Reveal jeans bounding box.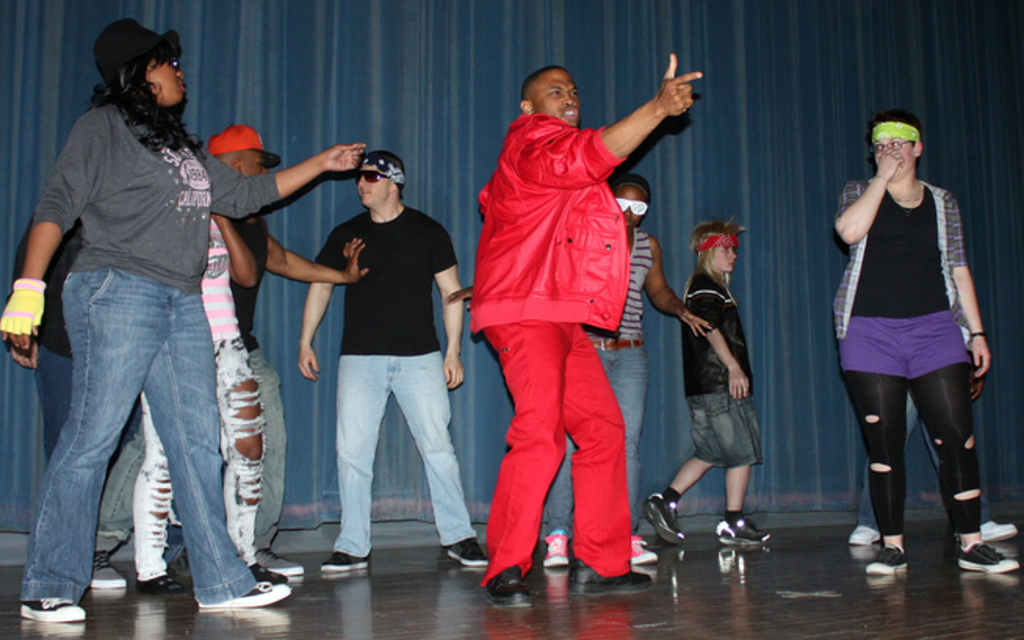
Revealed: 548/344/647/534.
